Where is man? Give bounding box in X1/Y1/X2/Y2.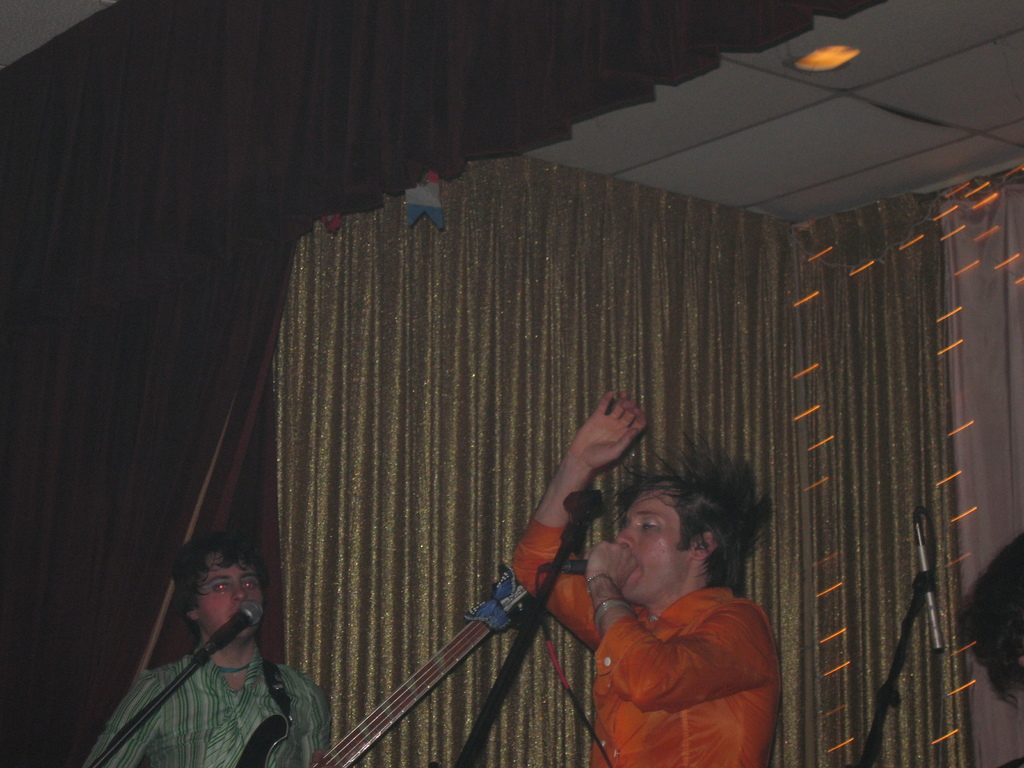
107/538/326/764.
